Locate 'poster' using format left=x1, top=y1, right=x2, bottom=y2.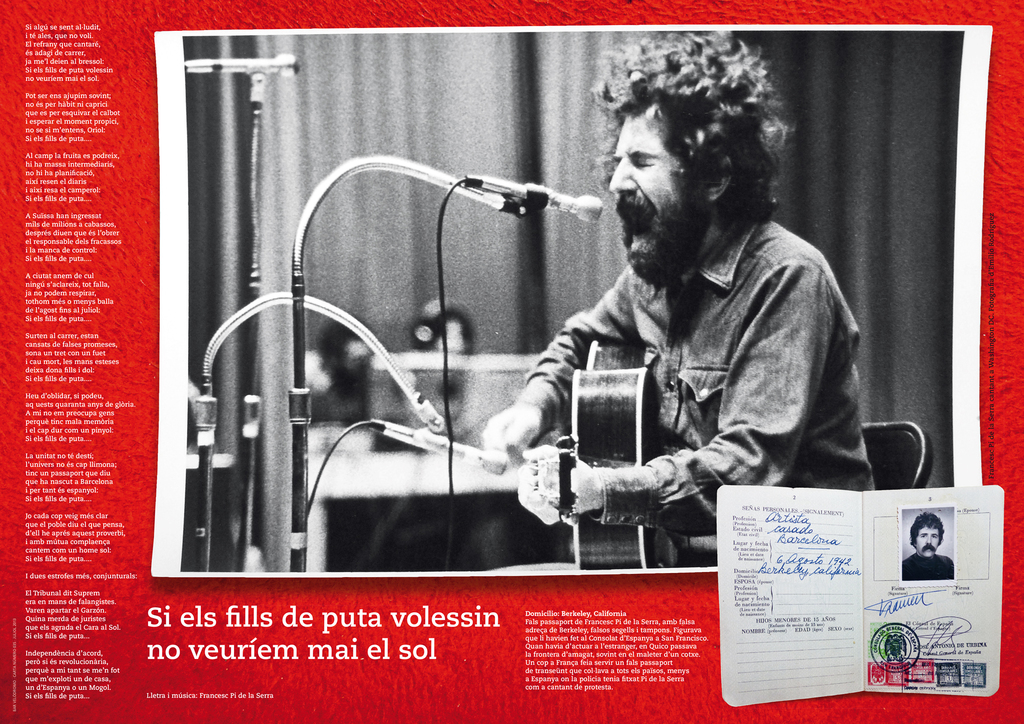
left=0, top=4, right=1023, bottom=723.
